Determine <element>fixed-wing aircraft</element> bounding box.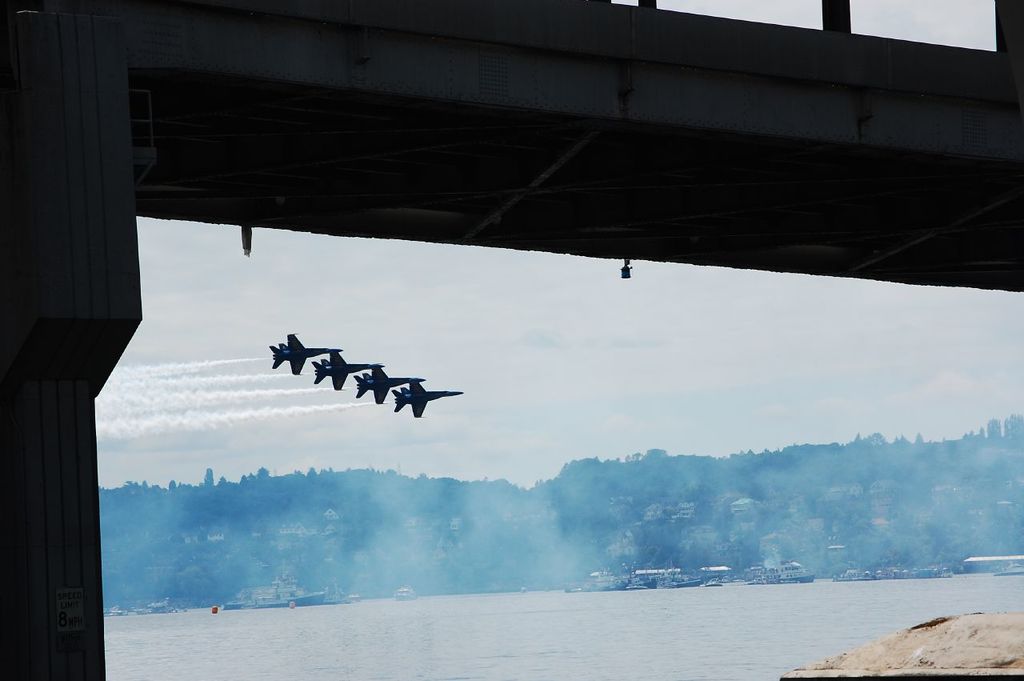
Determined: select_region(310, 356, 371, 387).
